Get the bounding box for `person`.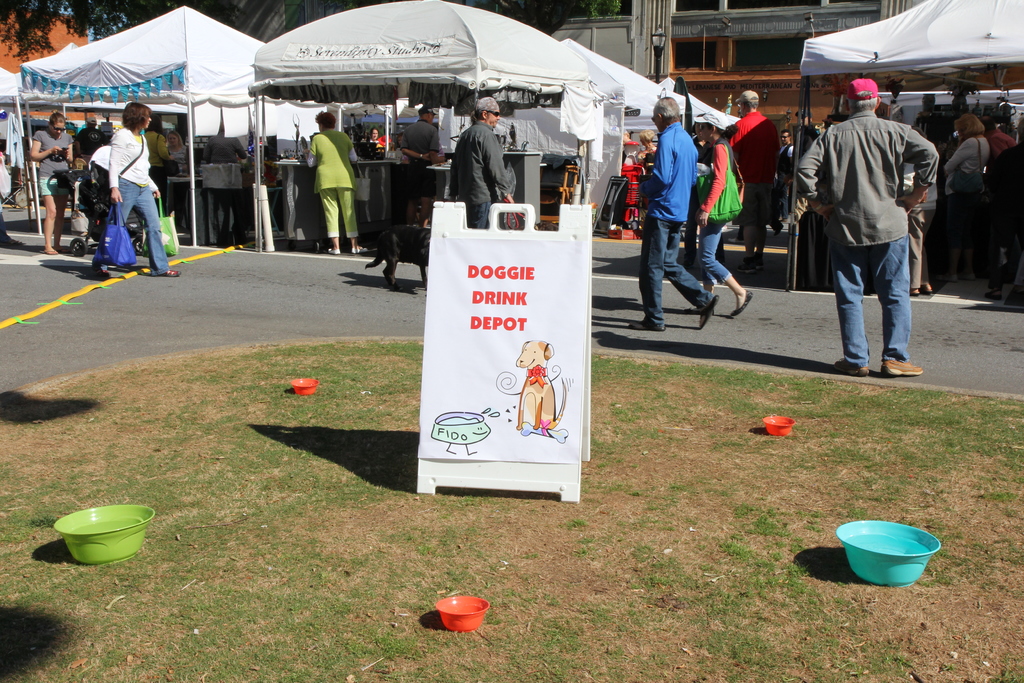
[x1=630, y1=97, x2=721, y2=334].
